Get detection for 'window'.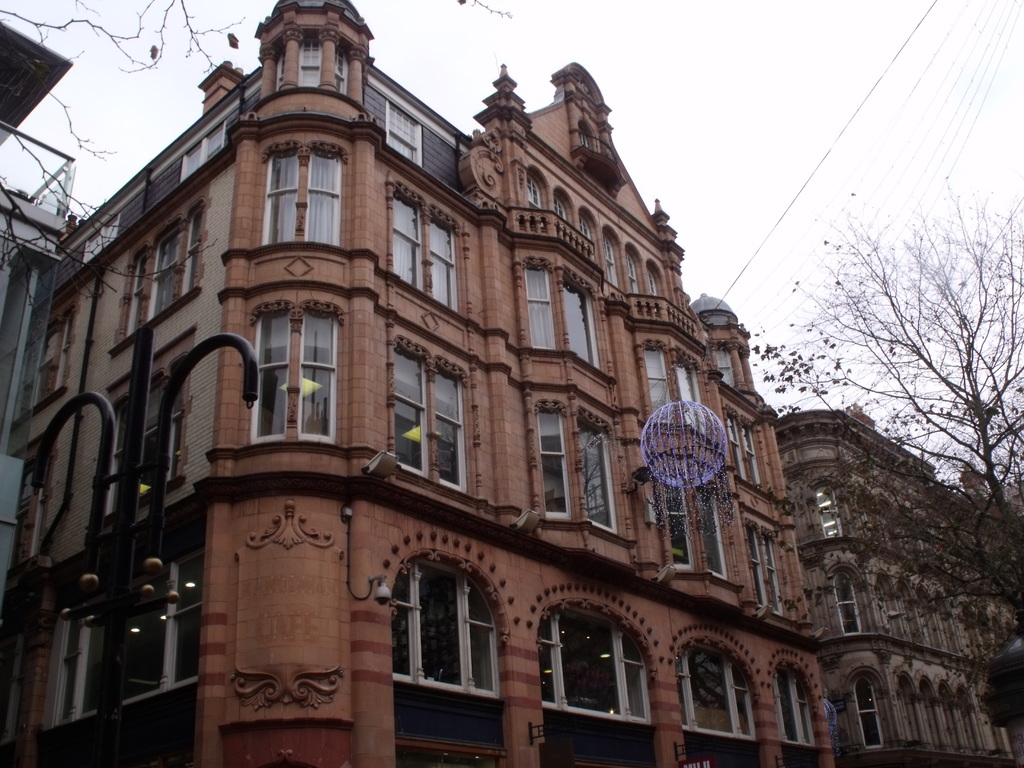
Detection: <region>666, 464, 726, 589</region>.
